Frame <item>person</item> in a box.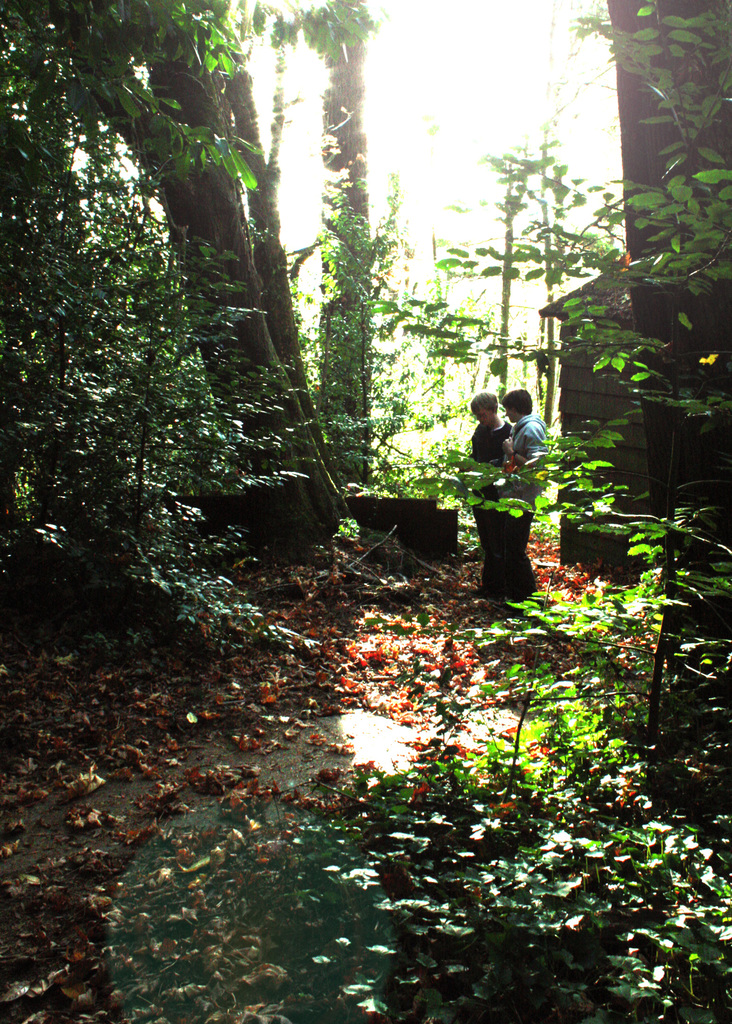
461 393 507 596.
